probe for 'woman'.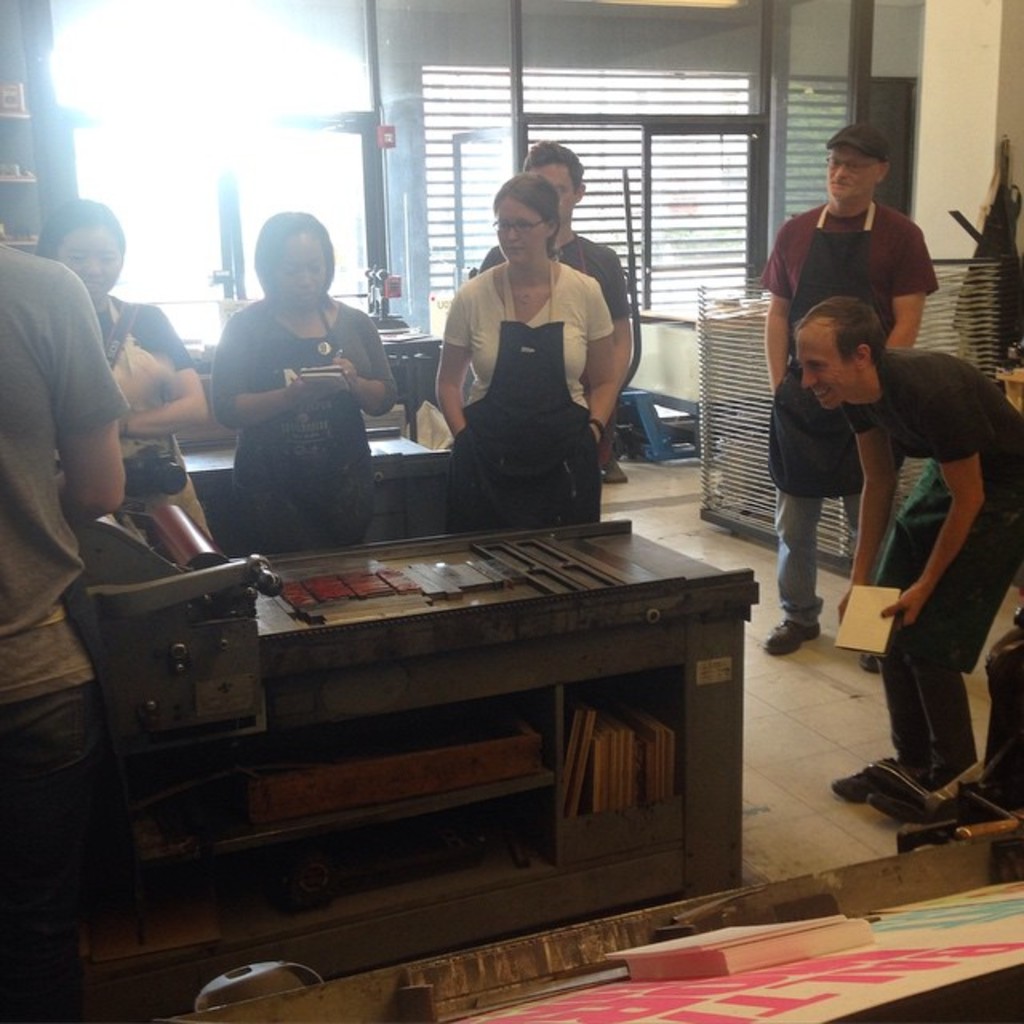
Probe result: left=26, top=200, right=218, bottom=563.
